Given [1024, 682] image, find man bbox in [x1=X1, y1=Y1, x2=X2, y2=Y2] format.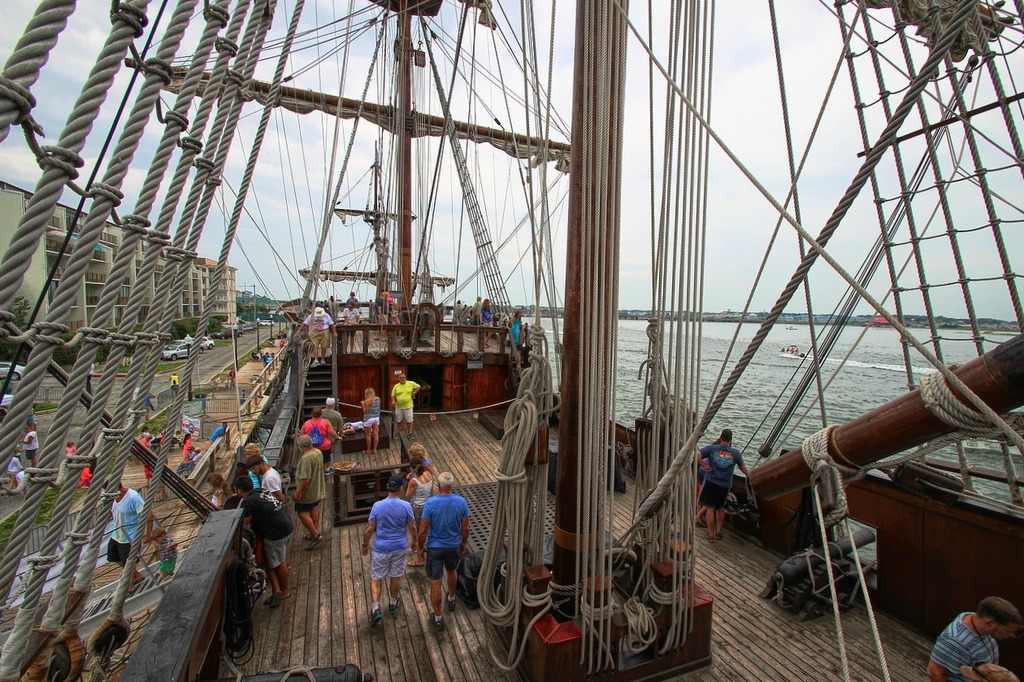
[x1=388, y1=373, x2=417, y2=432].
